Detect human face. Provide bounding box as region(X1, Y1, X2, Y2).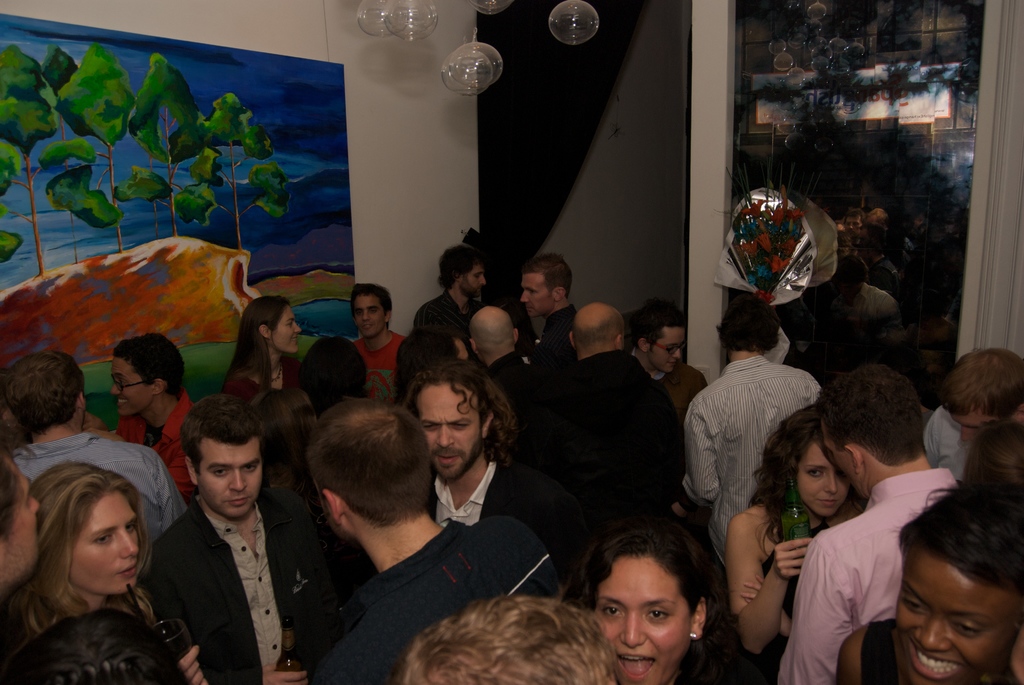
region(199, 441, 264, 515).
